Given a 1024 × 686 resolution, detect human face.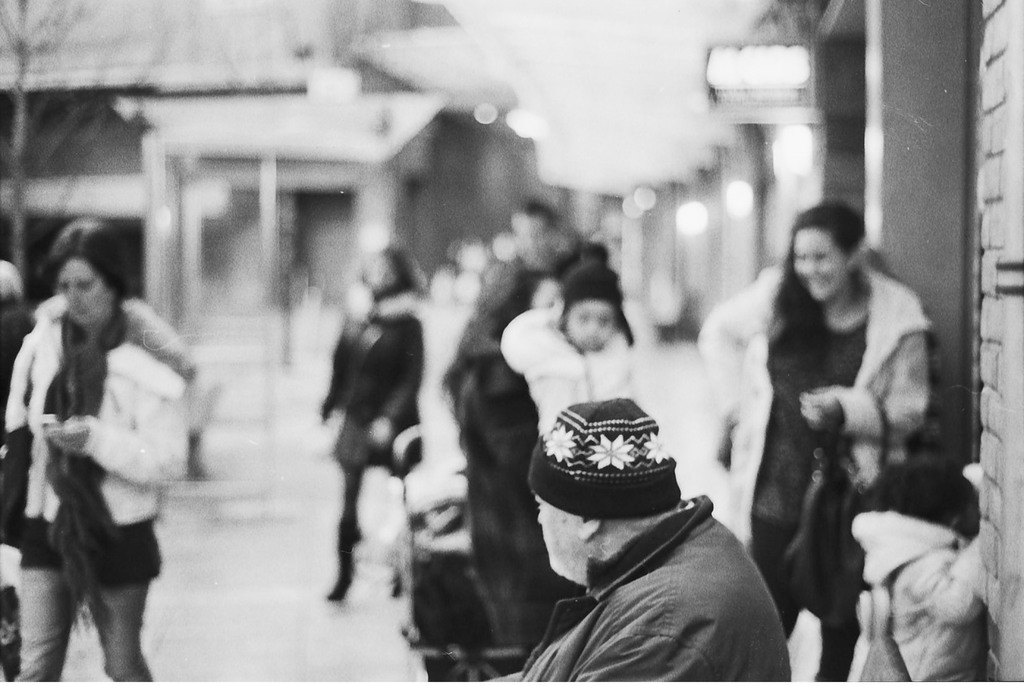
50:257:108:327.
